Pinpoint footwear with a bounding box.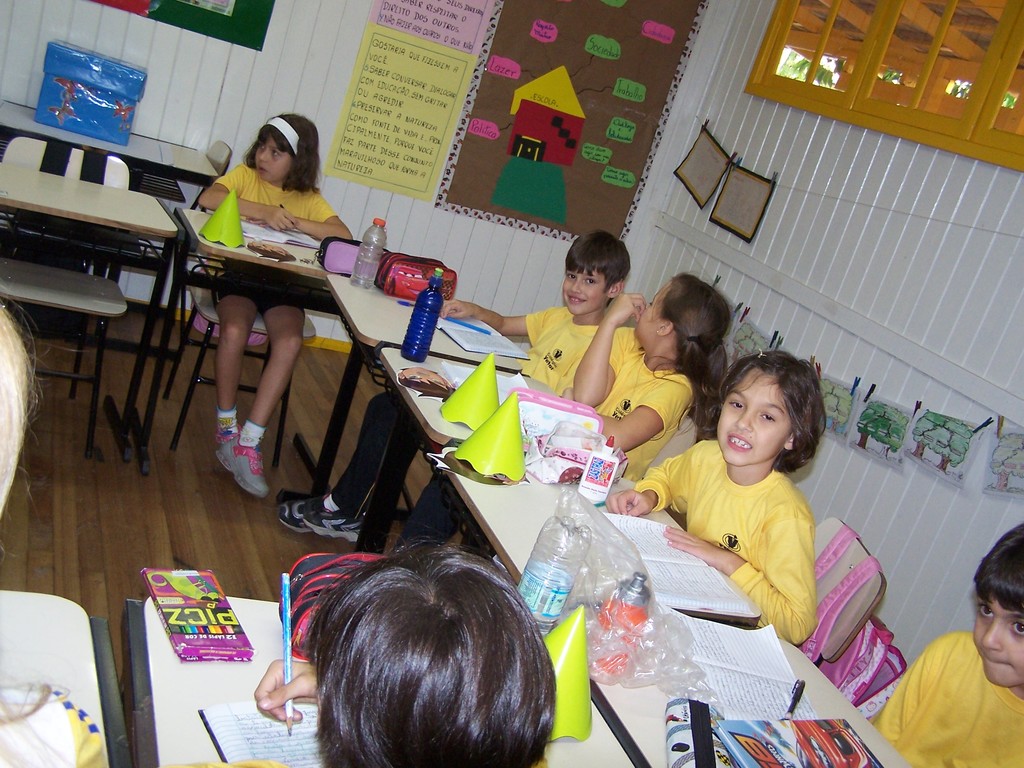
[x1=215, y1=434, x2=270, y2=499].
